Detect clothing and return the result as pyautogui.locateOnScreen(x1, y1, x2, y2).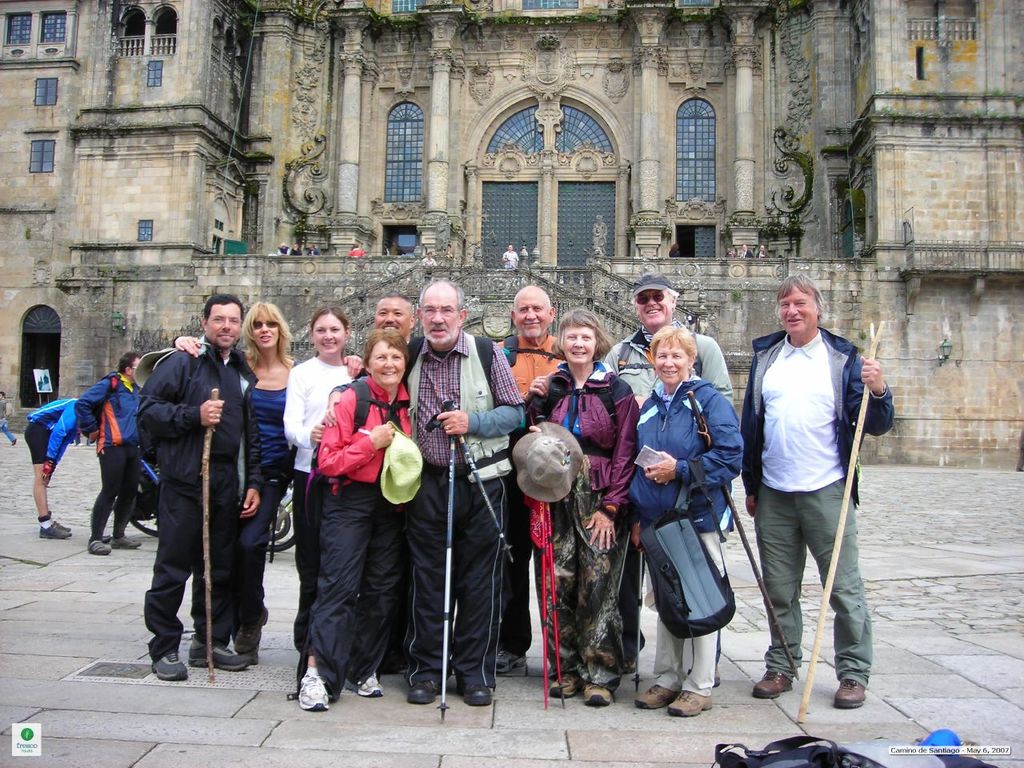
pyautogui.locateOnScreen(640, 526, 738, 700).
